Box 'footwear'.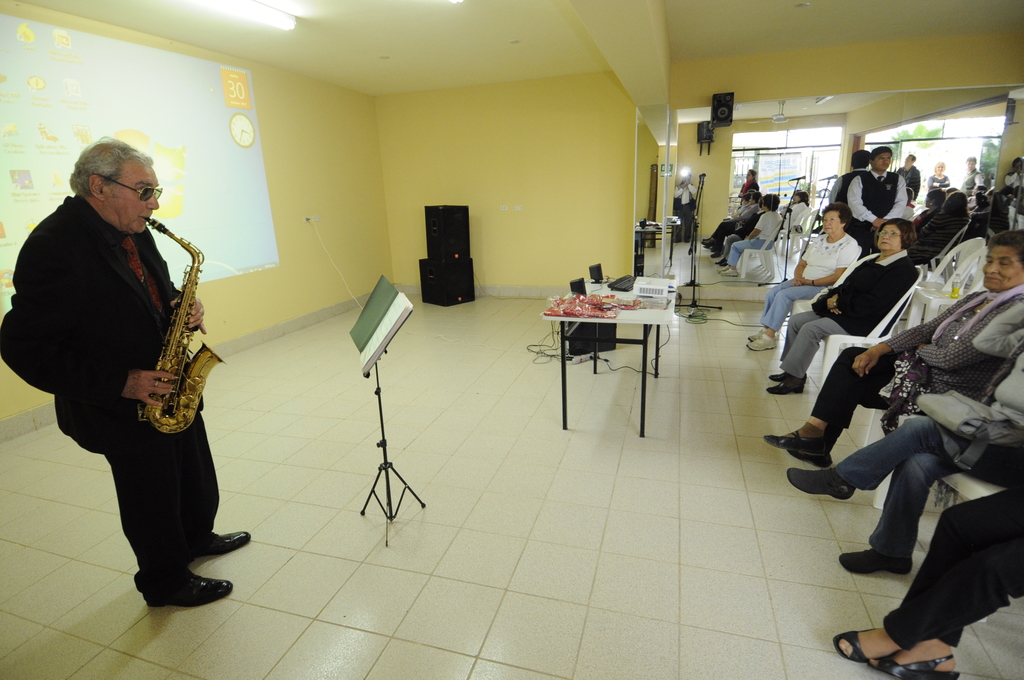
120/547/227/615.
